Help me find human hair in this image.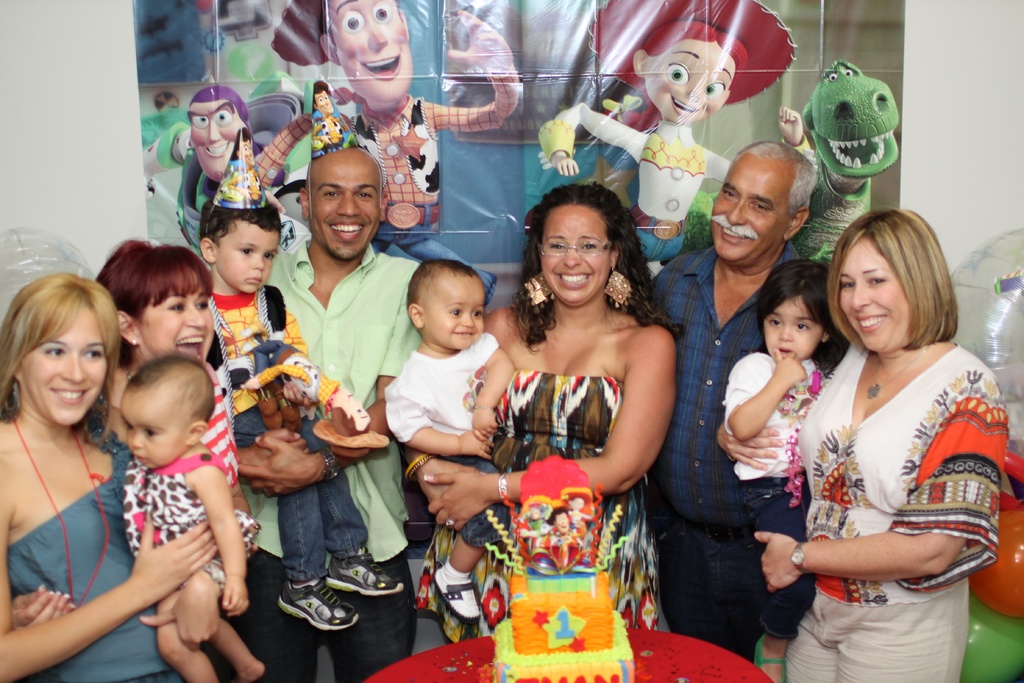
Found it: 545:508:570:525.
